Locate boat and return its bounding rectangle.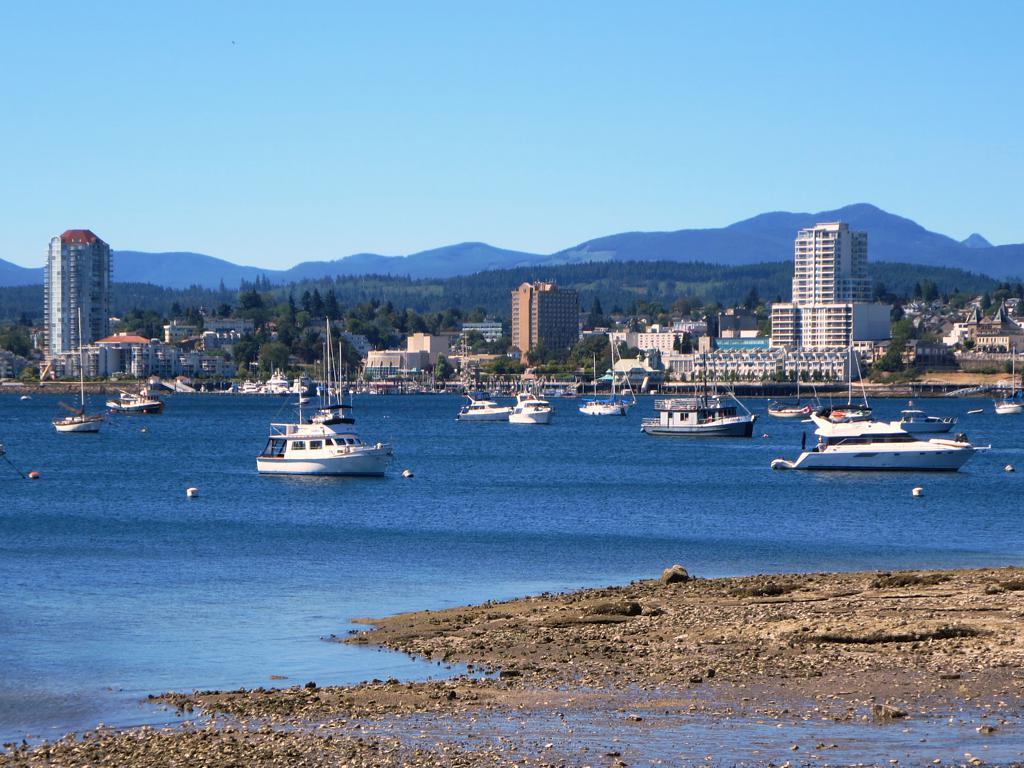
l=48, t=303, r=107, b=430.
